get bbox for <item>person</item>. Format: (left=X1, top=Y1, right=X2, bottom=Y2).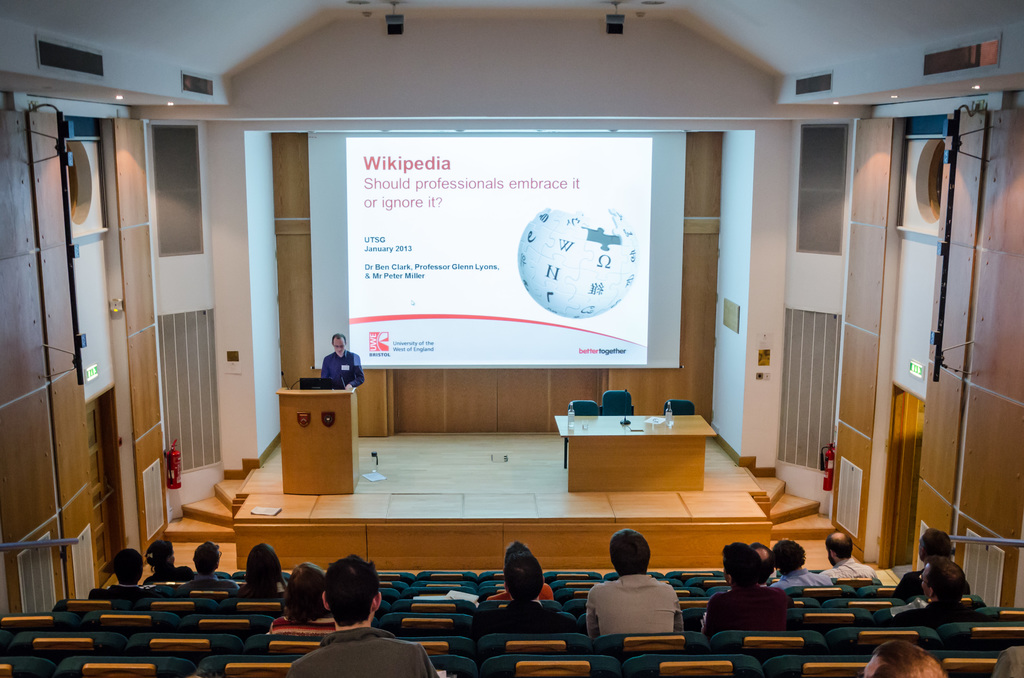
(left=820, top=530, right=879, bottom=585).
